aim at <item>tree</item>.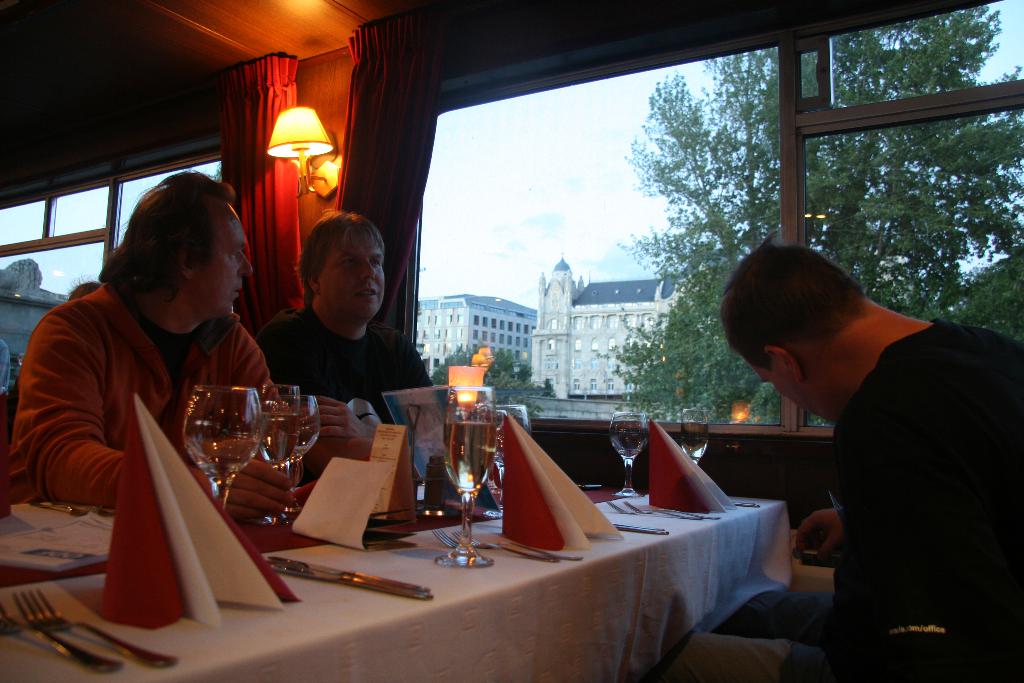
Aimed at (428,340,552,402).
